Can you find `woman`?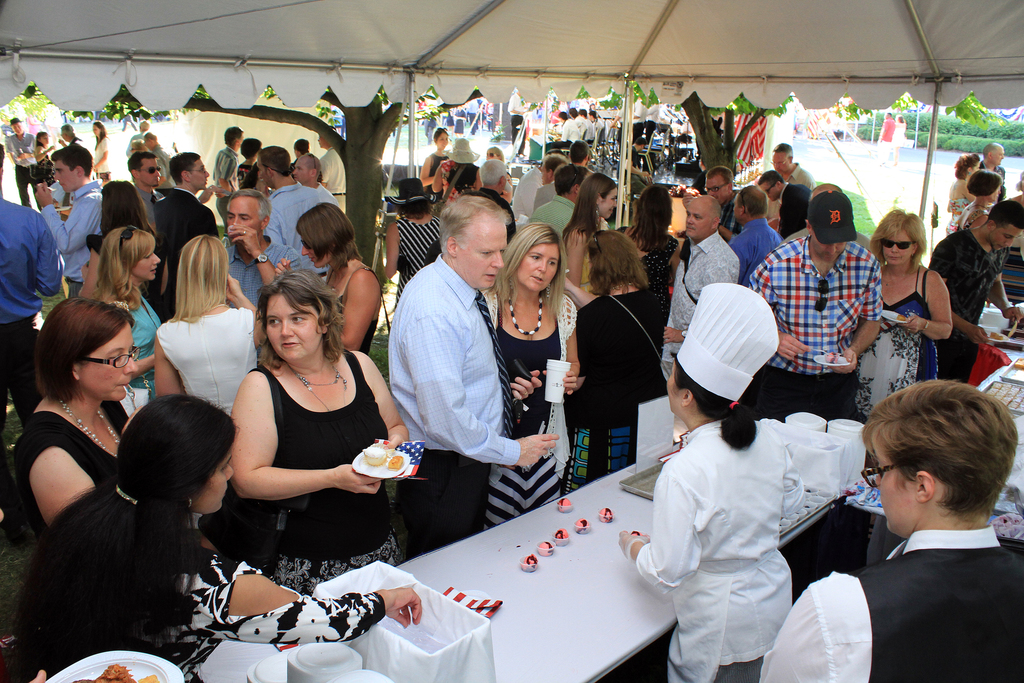
Yes, bounding box: [x1=557, y1=228, x2=666, y2=493].
